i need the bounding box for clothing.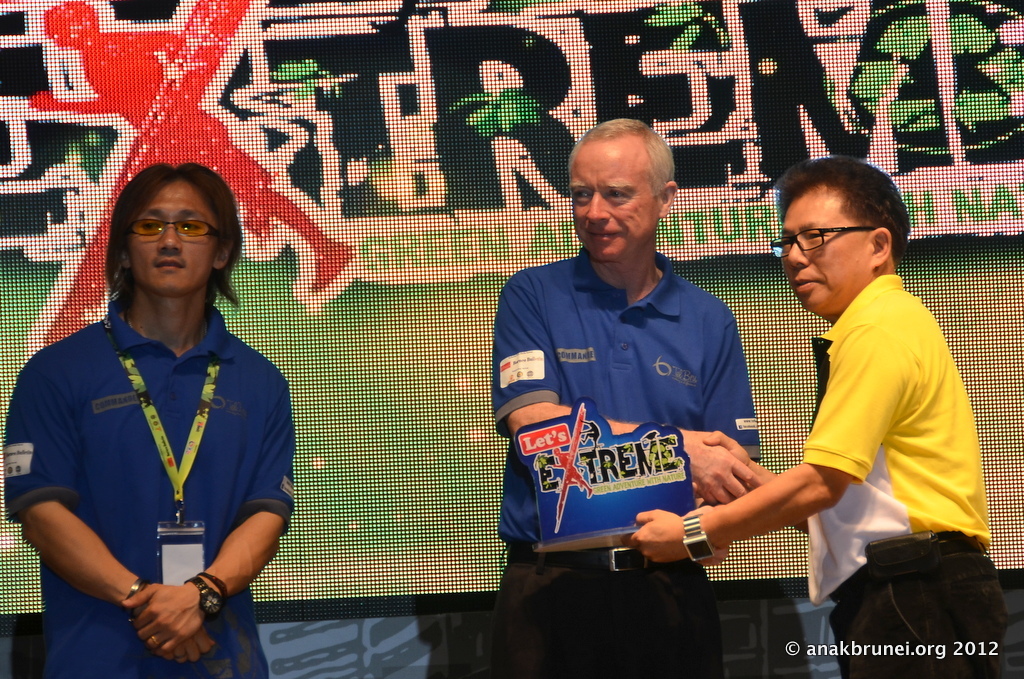
Here it is: {"left": 807, "top": 270, "right": 1010, "bottom": 678}.
